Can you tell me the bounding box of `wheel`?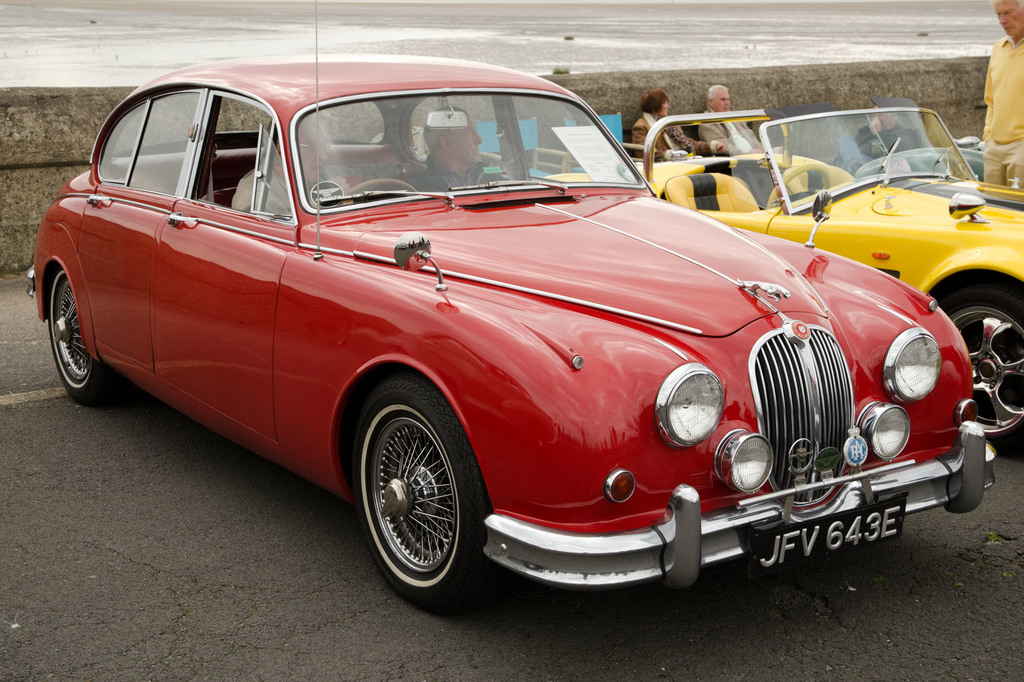
x1=50, y1=269, x2=115, y2=407.
